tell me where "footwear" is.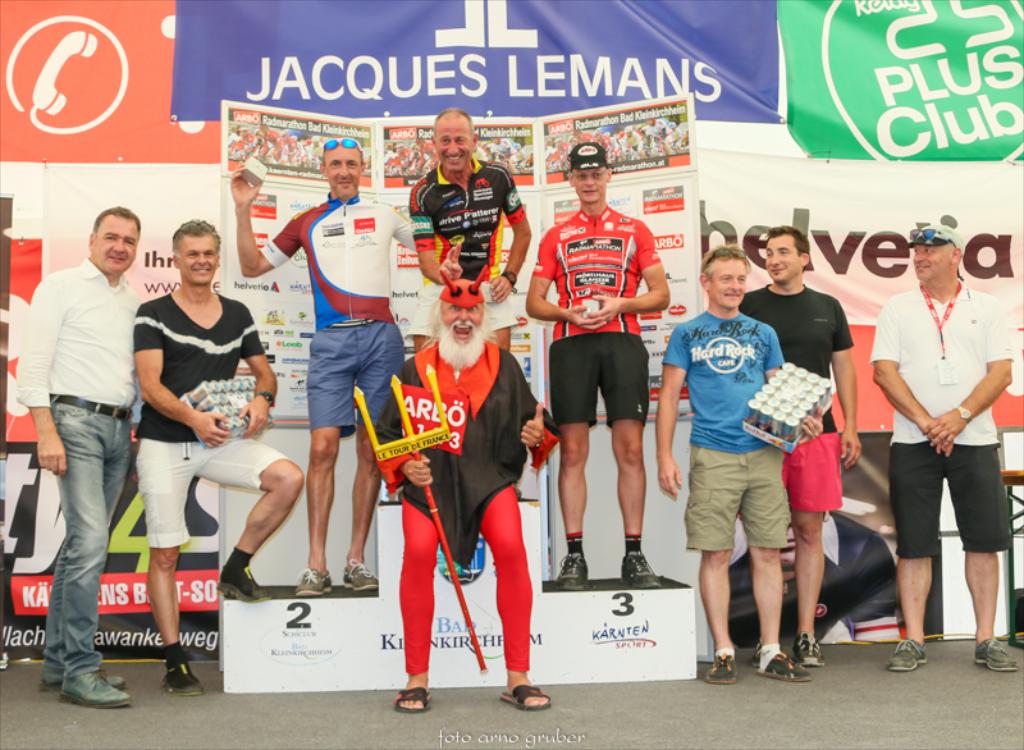
"footwear" is at locate(705, 648, 737, 686).
